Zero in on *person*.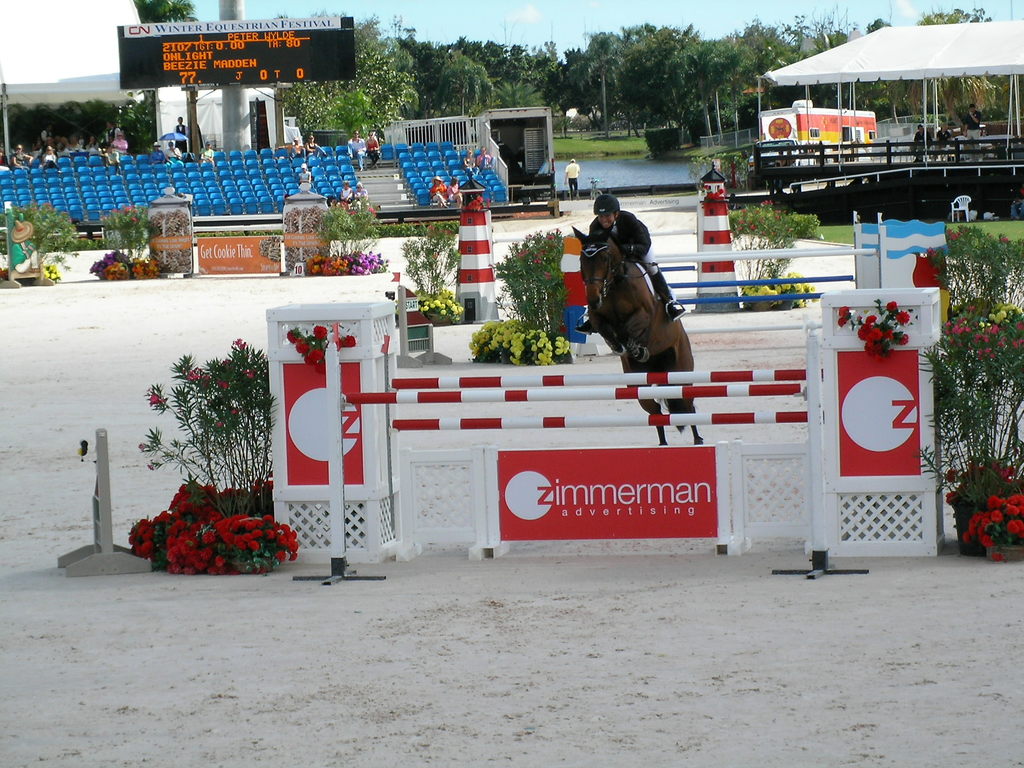
Zeroed in: (x1=58, y1=137, x2=76, y2=161).
